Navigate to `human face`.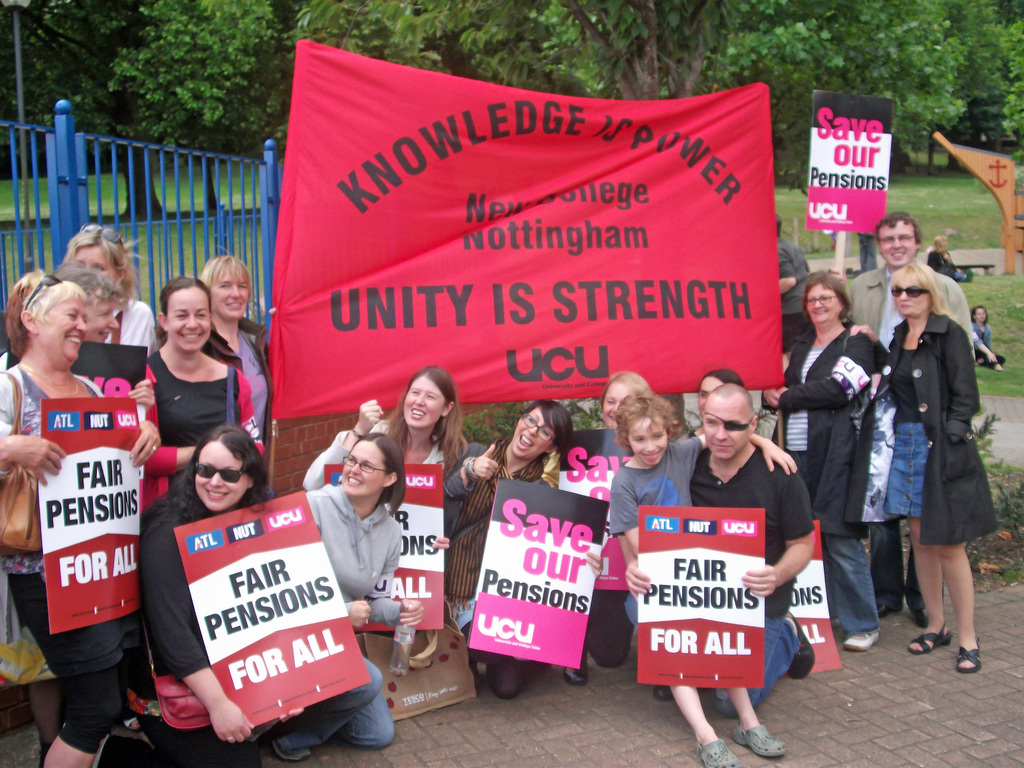
Navigation target: box(398, 378, 445, 426).
